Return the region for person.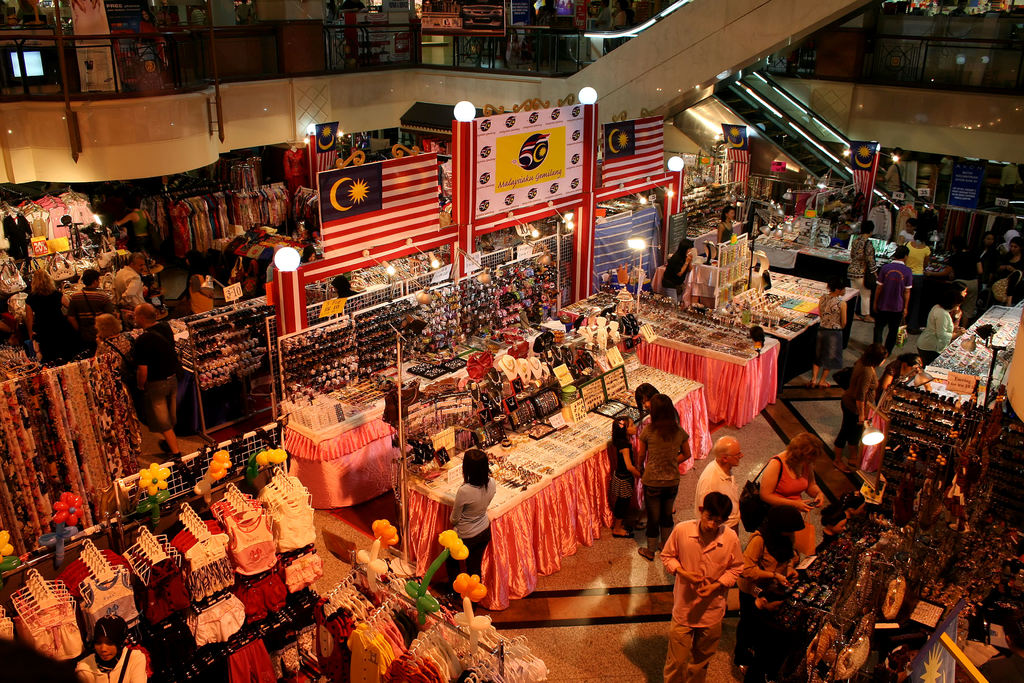
locate(130, 299, 192, 460).
